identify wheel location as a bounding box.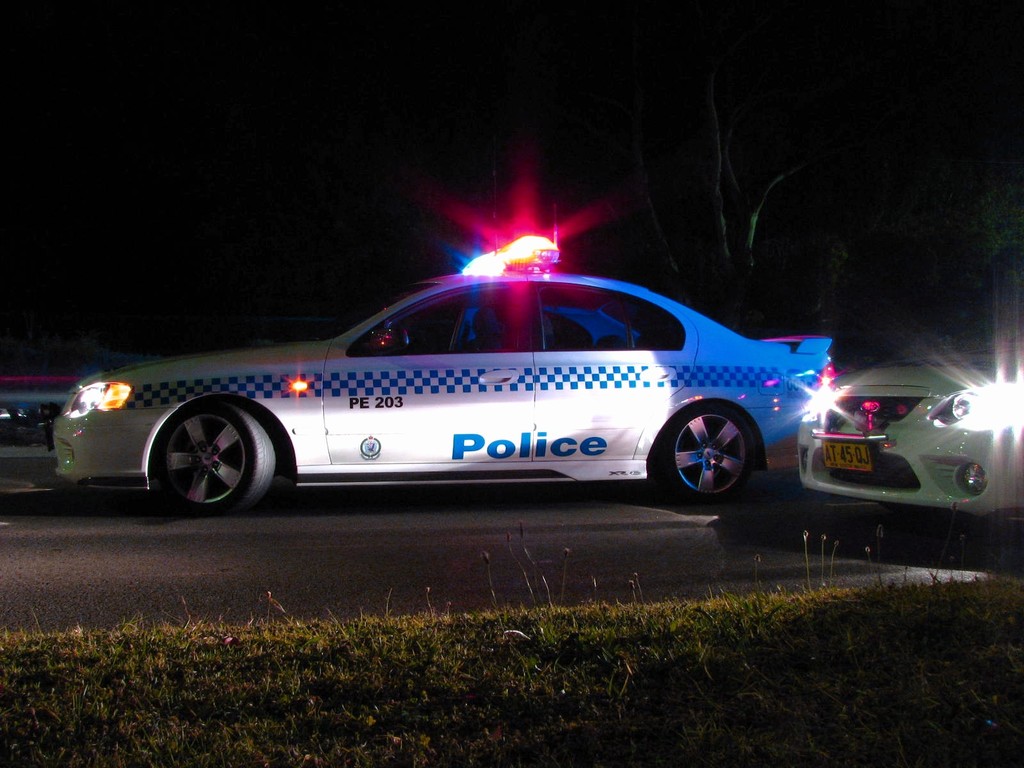
{"left": 652, "top": 402, "right": 746, "bottom": 499}.
